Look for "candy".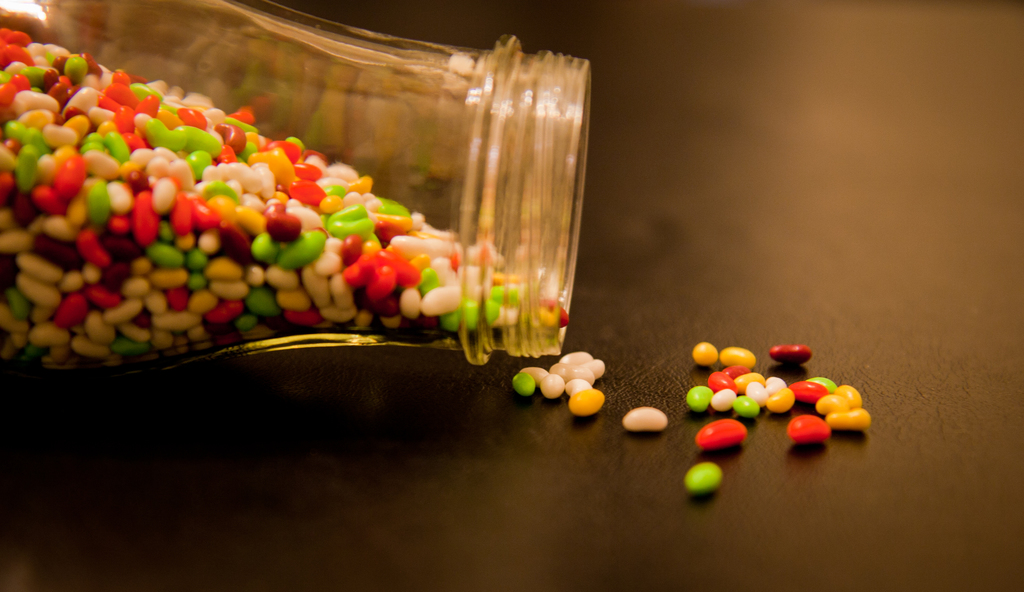
Found: 623 403 666 434.
